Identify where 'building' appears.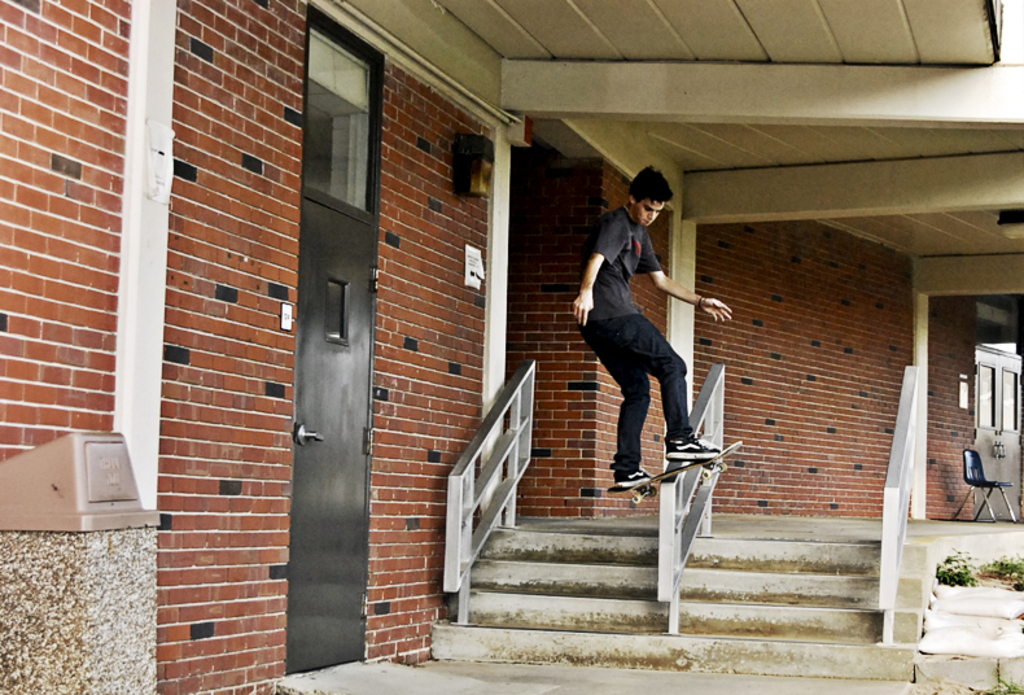
Appears at (0, 0, 1023, 694).
